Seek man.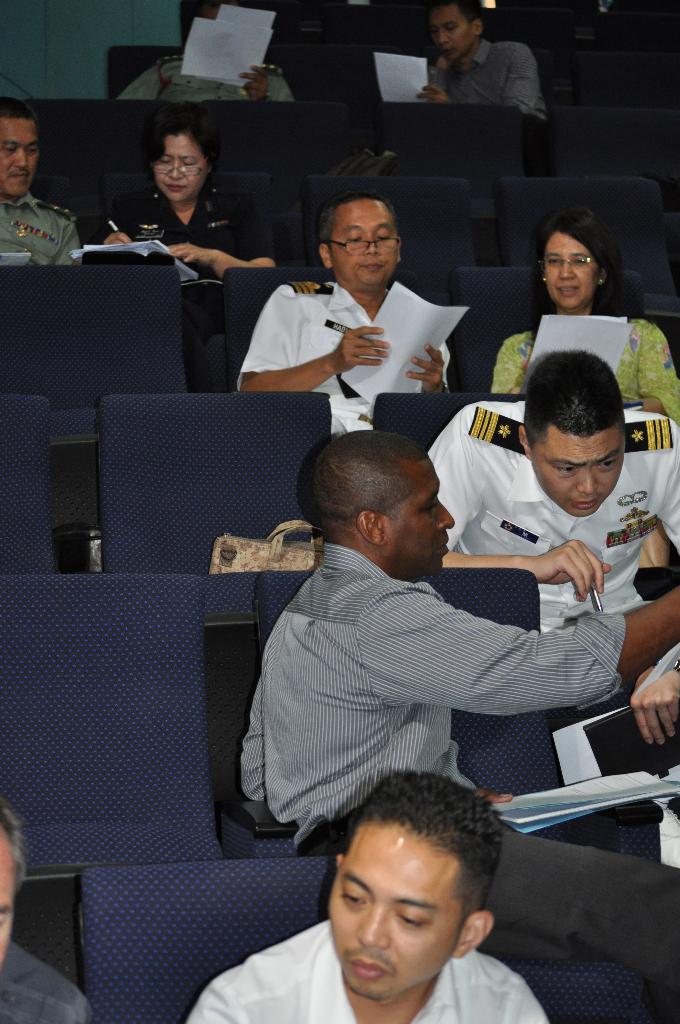
region(232, 427, 679, 856).
